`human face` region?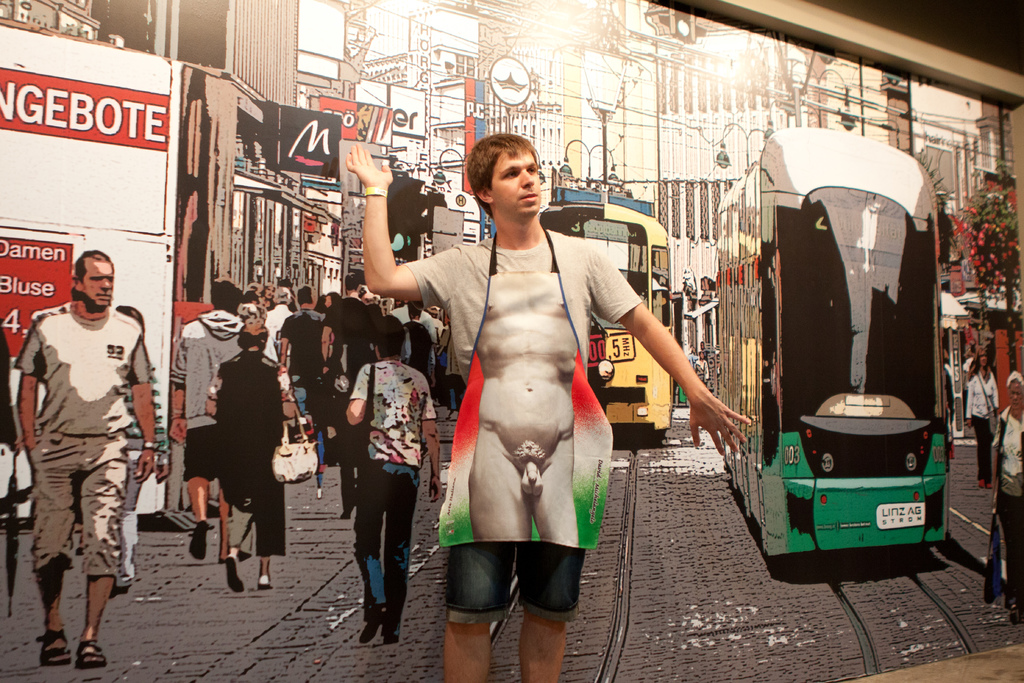
(left=82, top=254, right=117, bottom=309)
